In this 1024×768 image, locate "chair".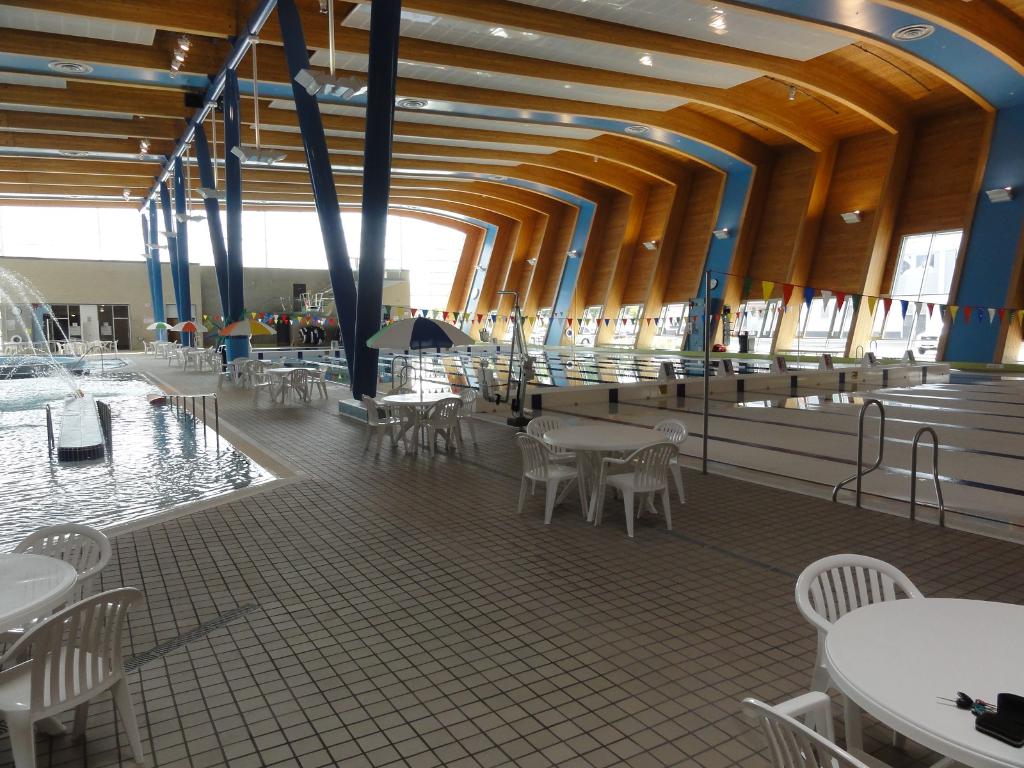
Bounding box: region(0, 586, 156, 767).
